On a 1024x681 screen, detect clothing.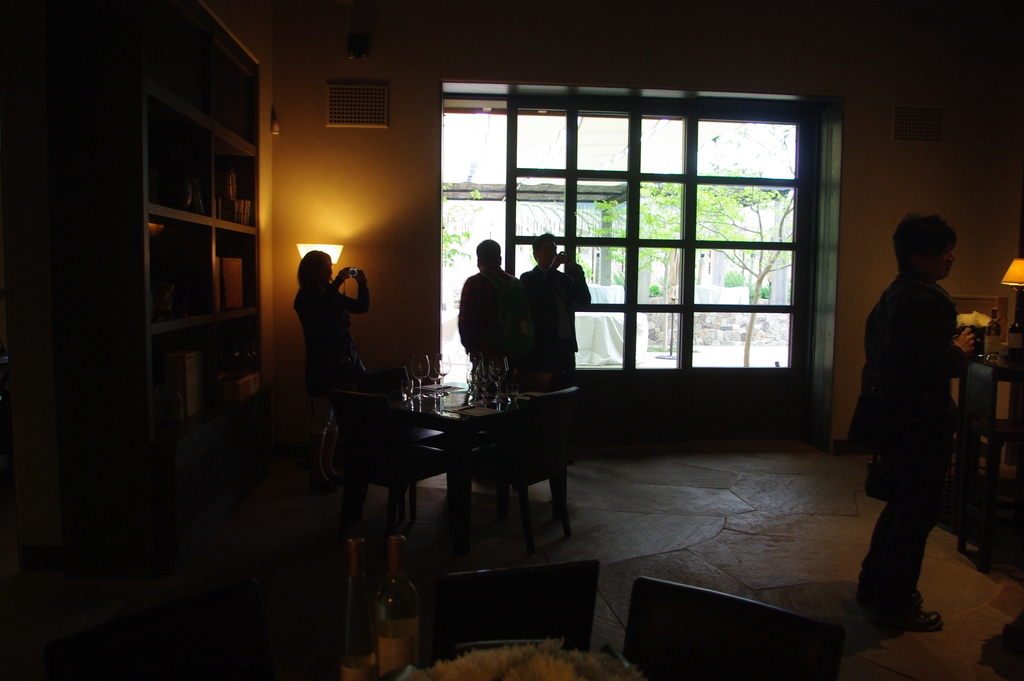
bbox=[458, 248, 533, 373].
